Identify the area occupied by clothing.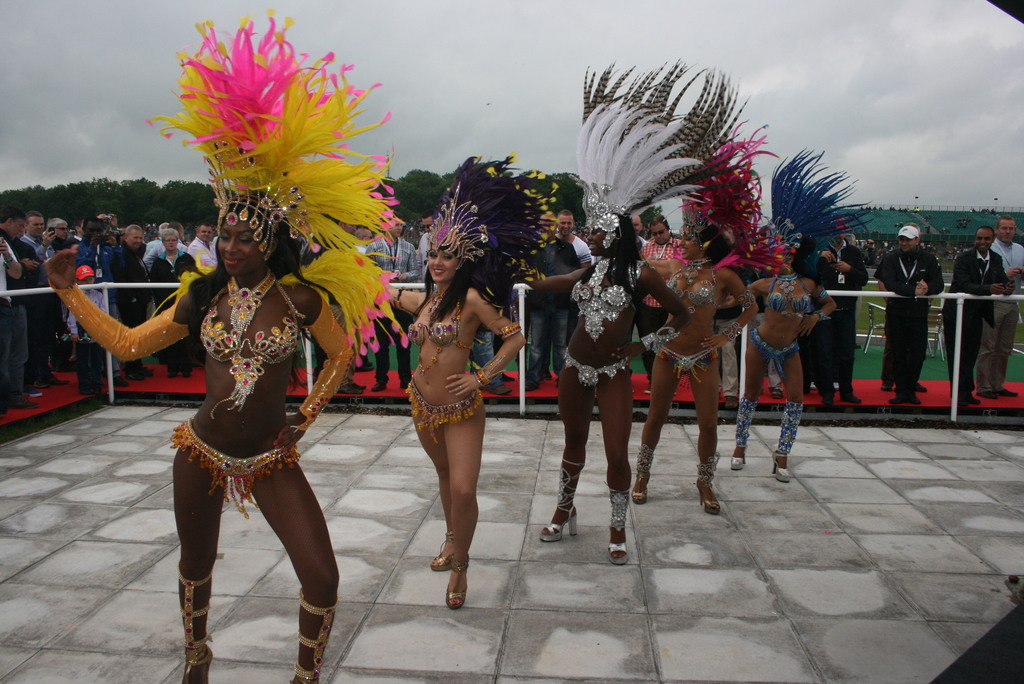
Area: bbox=[170, 417, 300, 517].
